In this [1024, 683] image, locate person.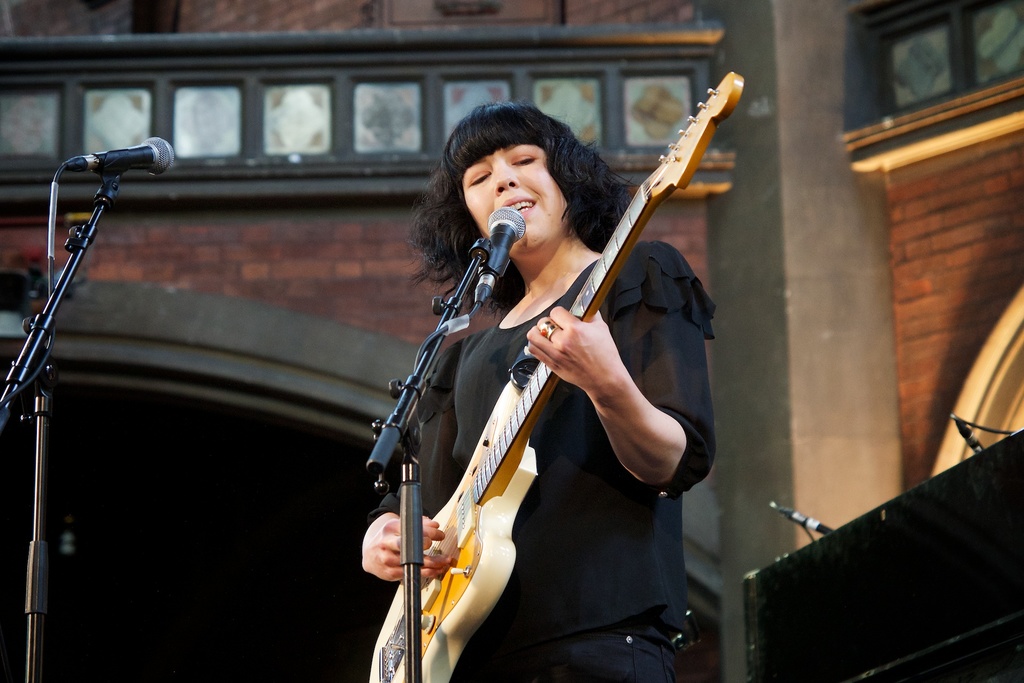
Bounding box: <region>369, 47, 720, 682</region>.
